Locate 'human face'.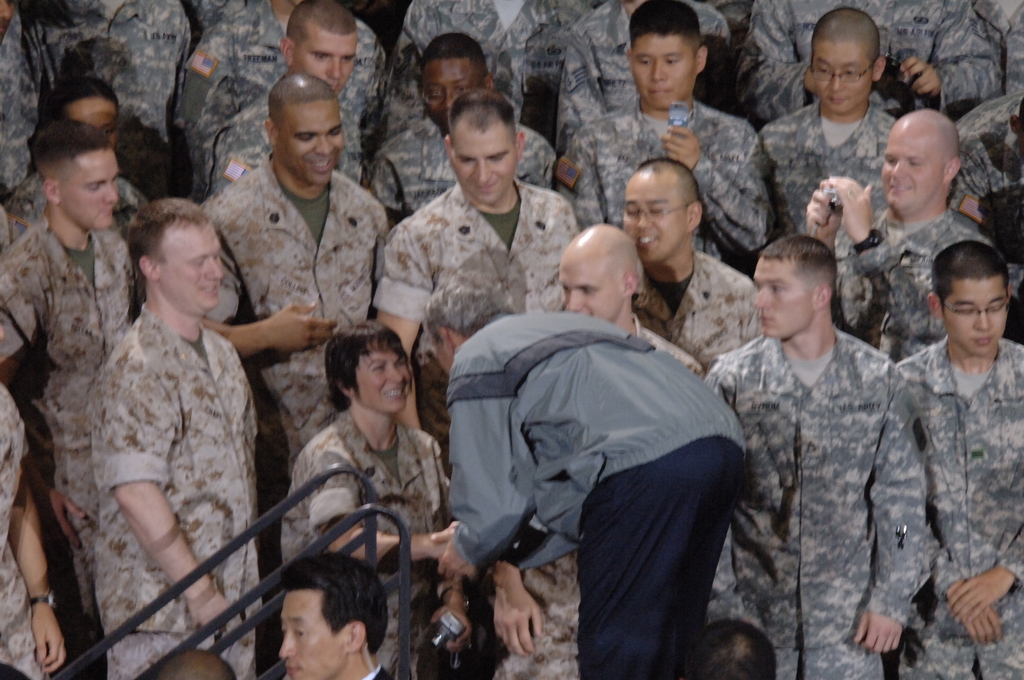
Bounding box: 355, 342, 414, 416.
